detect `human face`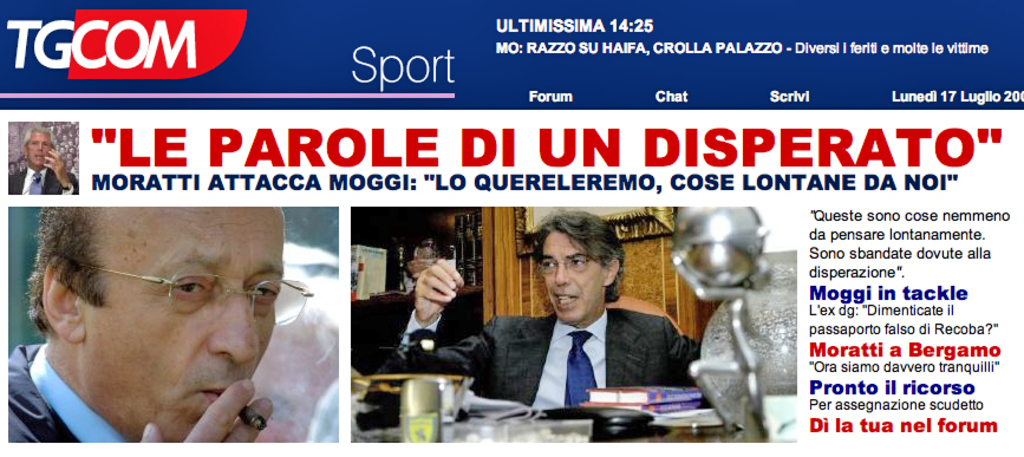
box(537, 229, 601, 322)
